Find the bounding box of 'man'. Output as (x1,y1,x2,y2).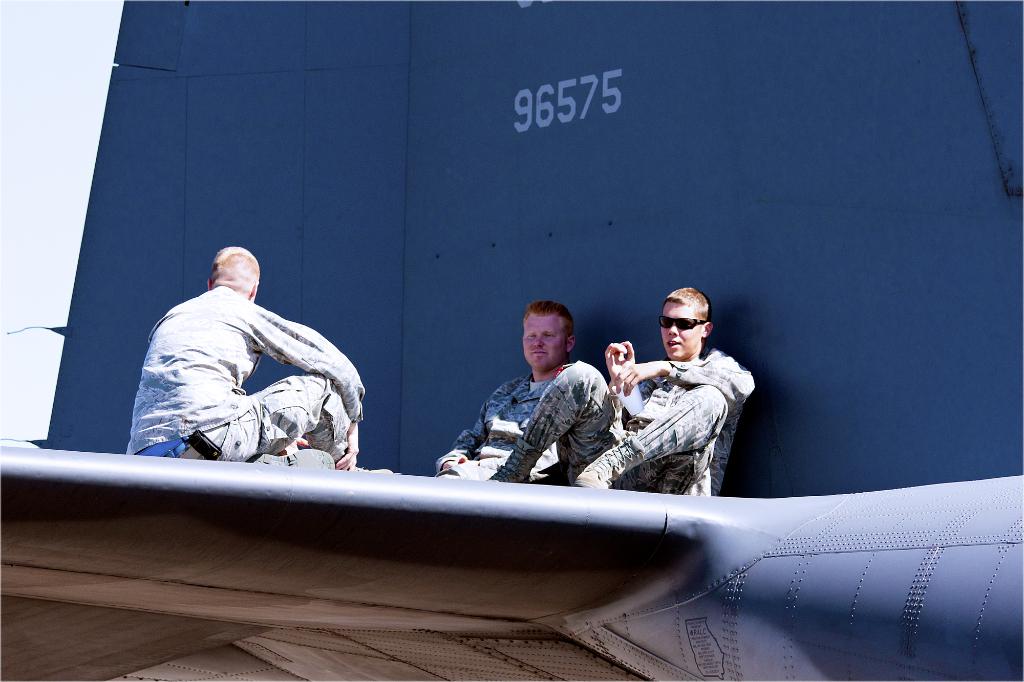
(431,300,579,480).
